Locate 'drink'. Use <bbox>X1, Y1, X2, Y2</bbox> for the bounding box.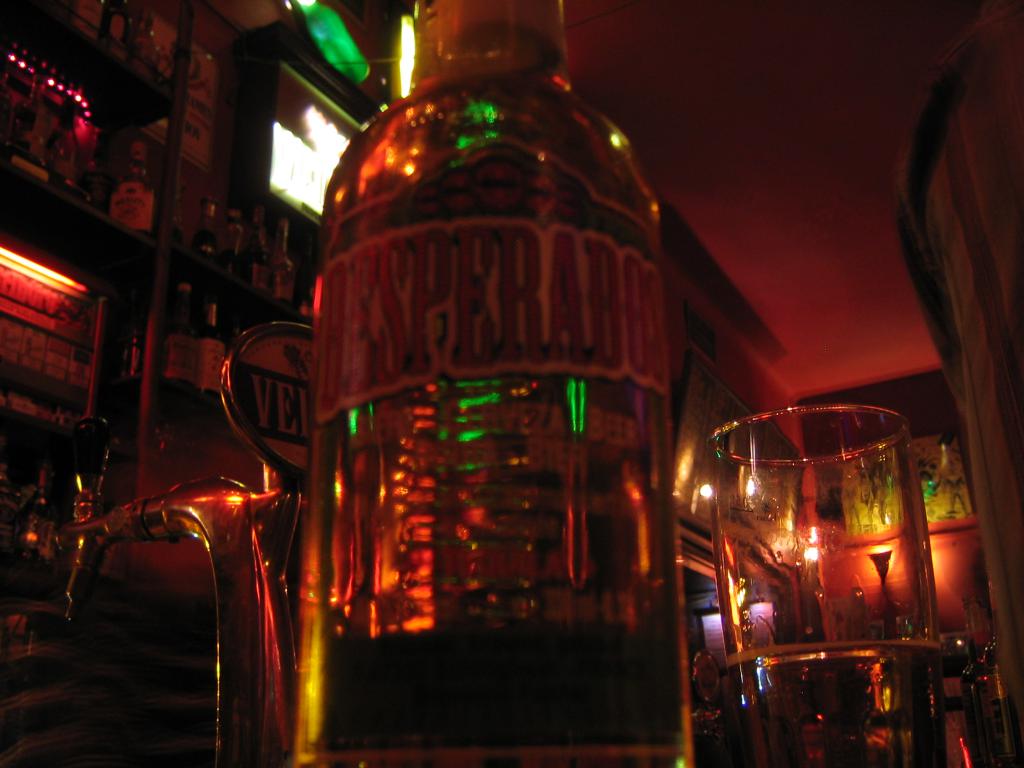
<bbox>250, 224, 277, 291</bbox>.
